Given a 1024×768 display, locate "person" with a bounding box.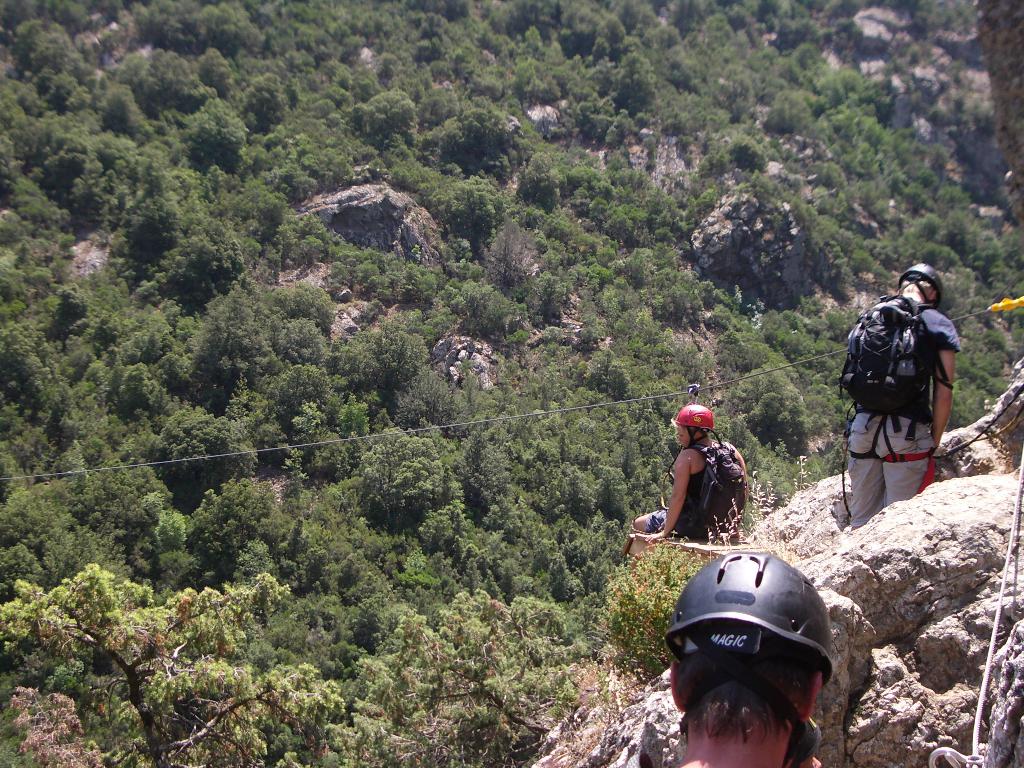
Located: (669,549,825,767).
